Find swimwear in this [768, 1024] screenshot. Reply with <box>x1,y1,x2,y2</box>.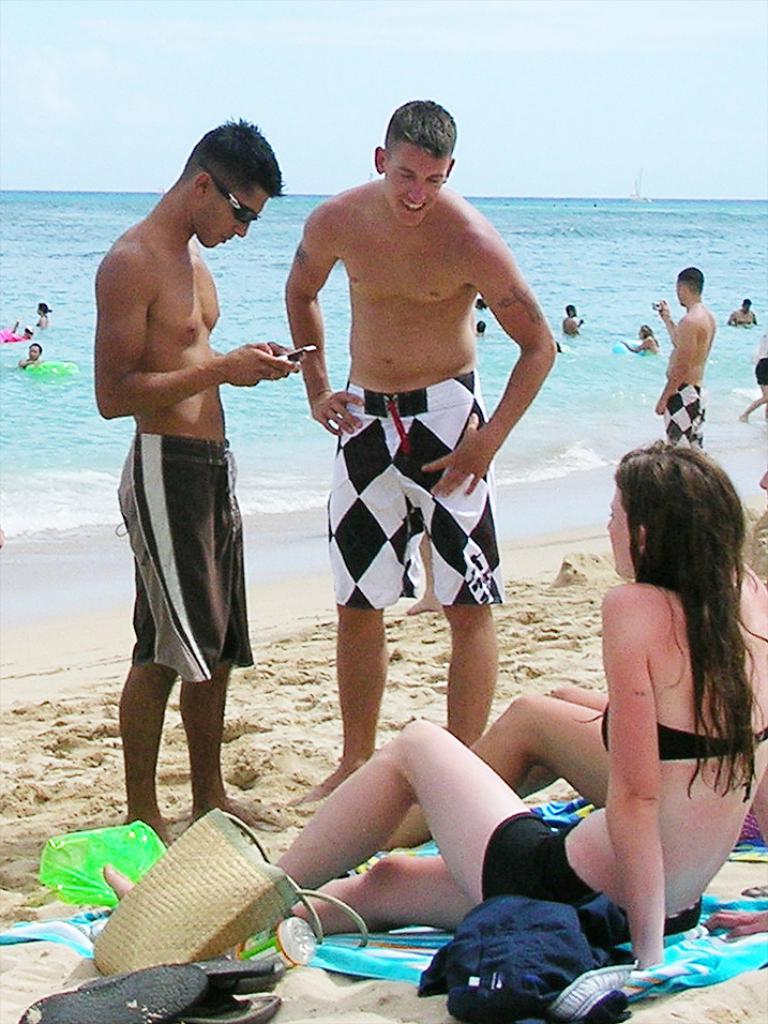
<box>485,813,709,948</box>.
